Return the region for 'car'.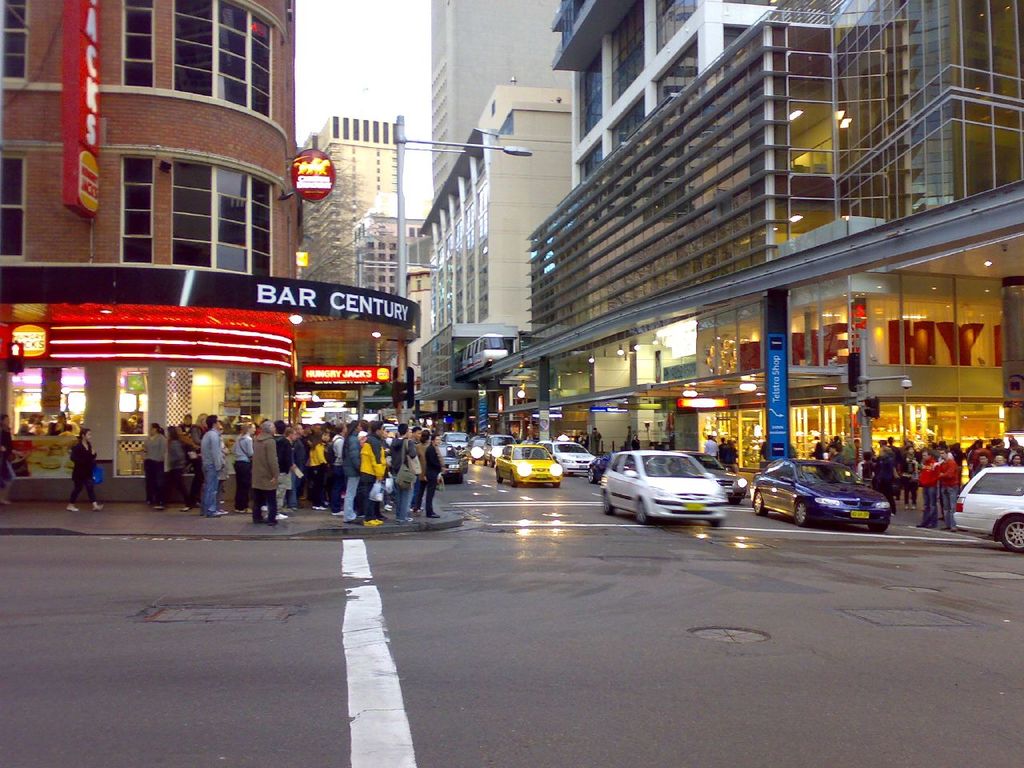
599,450,723,530.
